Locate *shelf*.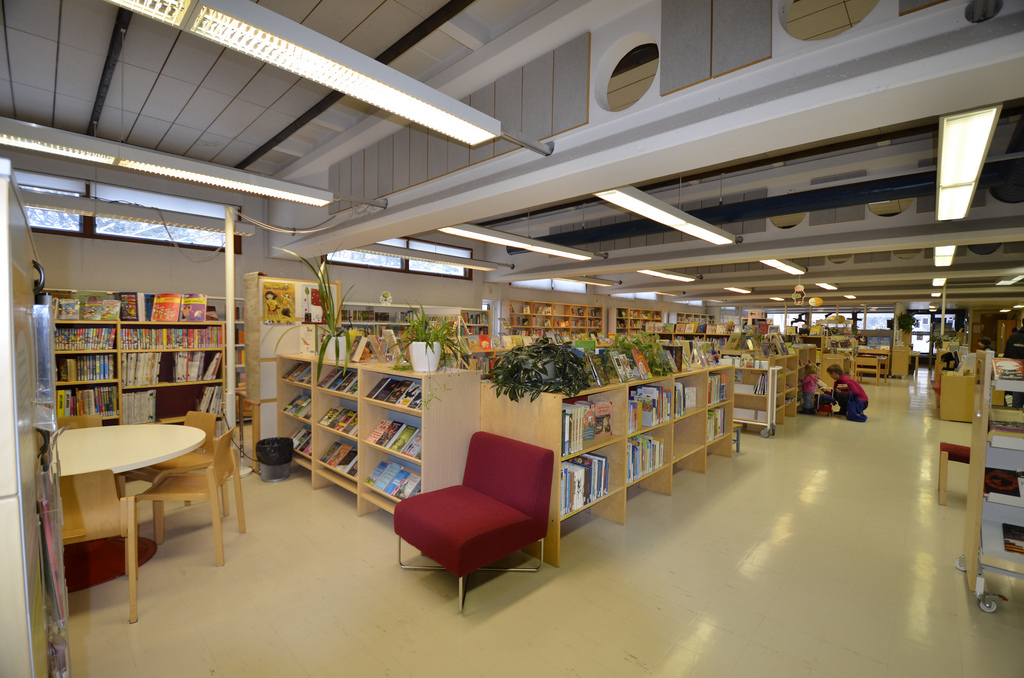
Bounding box: (x1=310, y1=377, x2=370, y2=442).
